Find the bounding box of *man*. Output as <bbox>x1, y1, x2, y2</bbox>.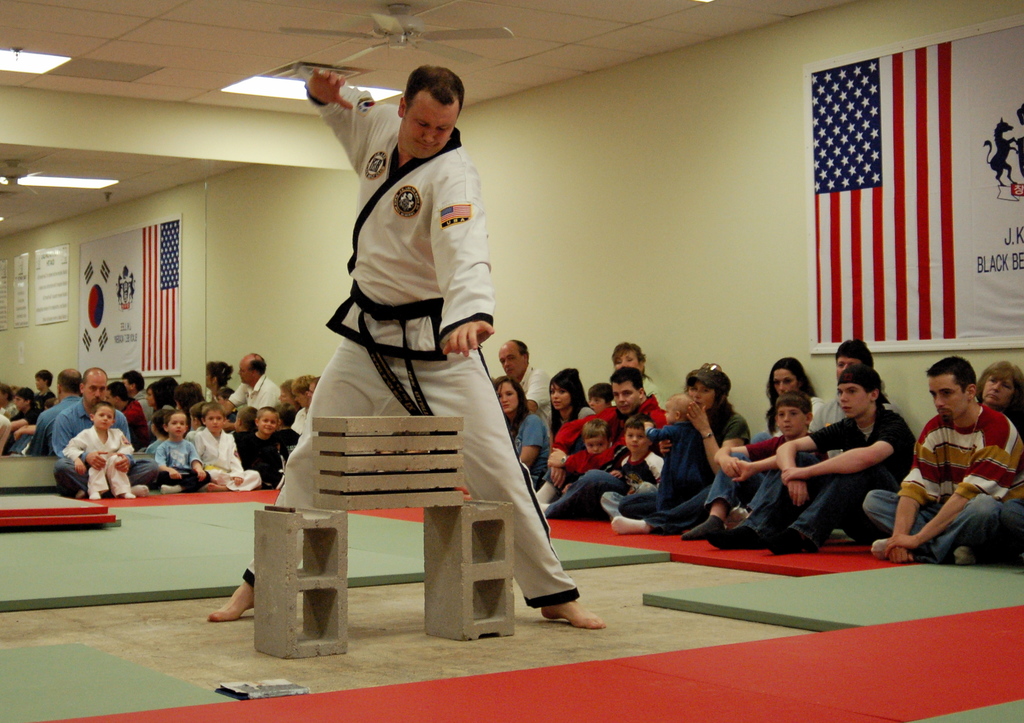
<bbox>861, 357, 1023, 569</bbox>.
